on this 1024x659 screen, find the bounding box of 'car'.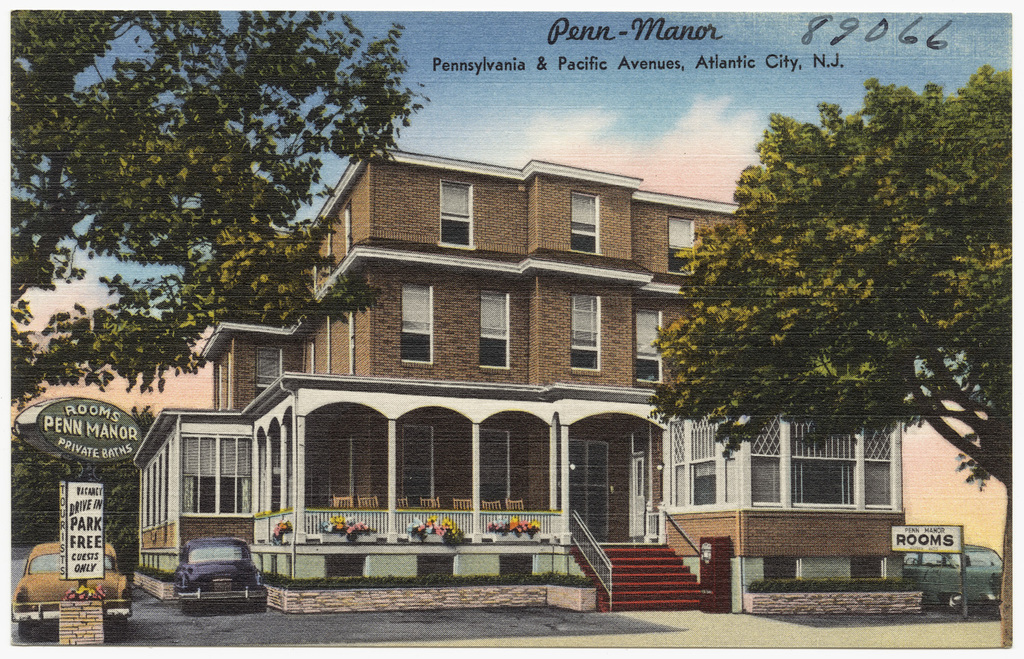
Bounding box: 4:539:130:646.
